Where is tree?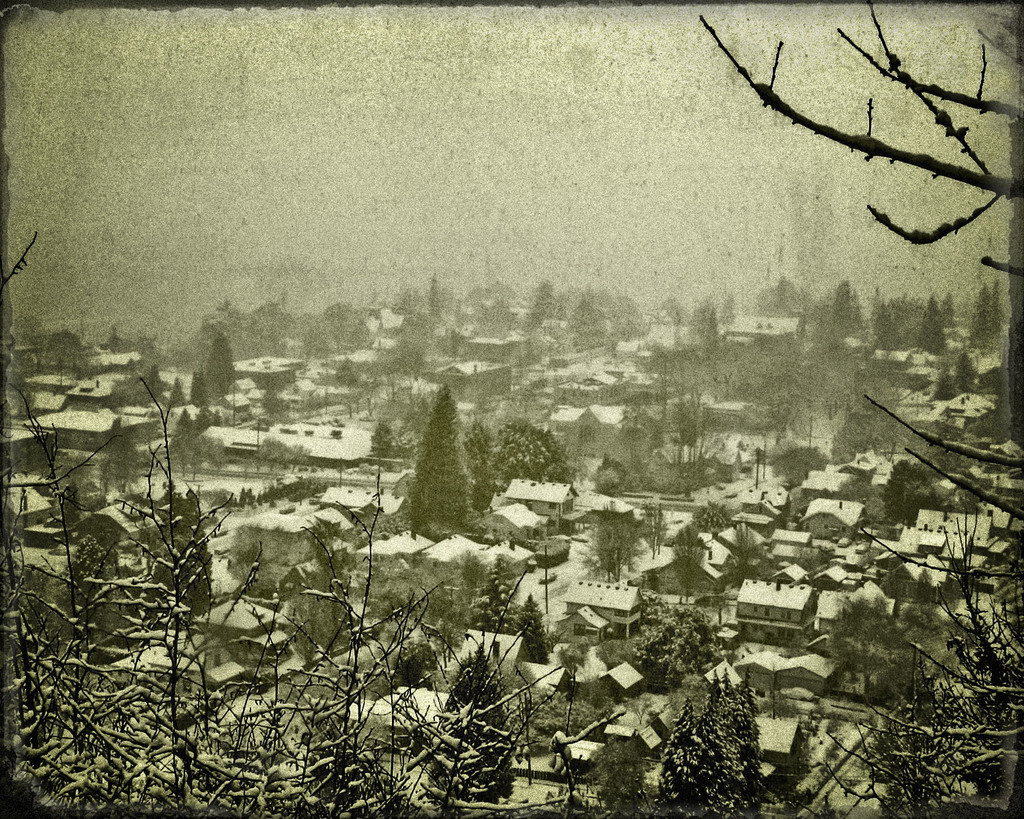
left=586, top=745, right=653, bottom=818.
